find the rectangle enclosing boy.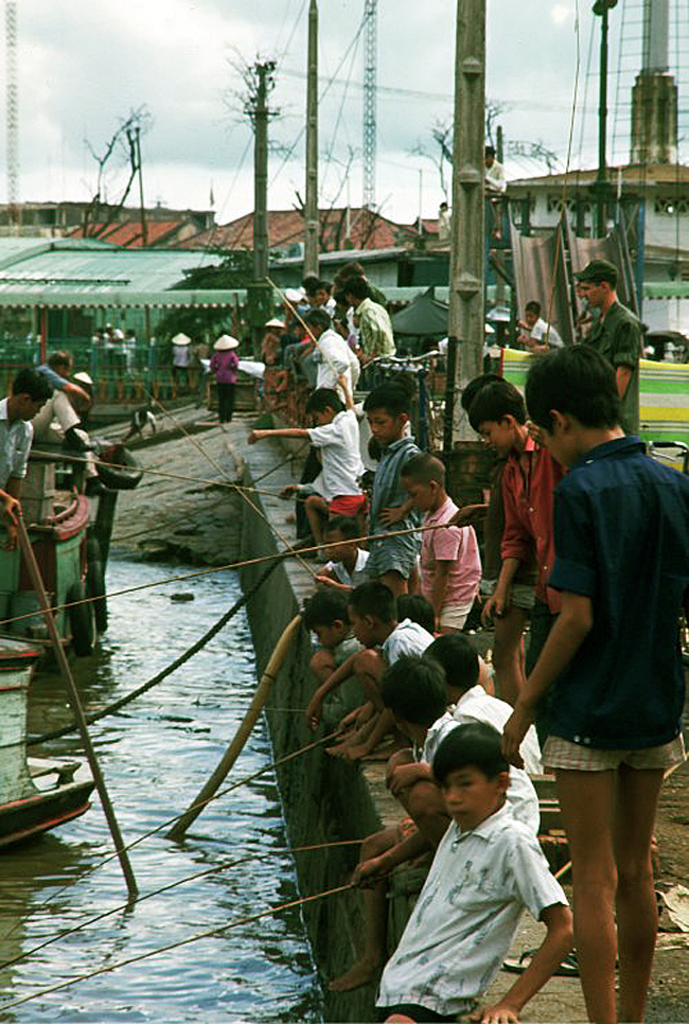
bbox(350, 652, 540, 898).
